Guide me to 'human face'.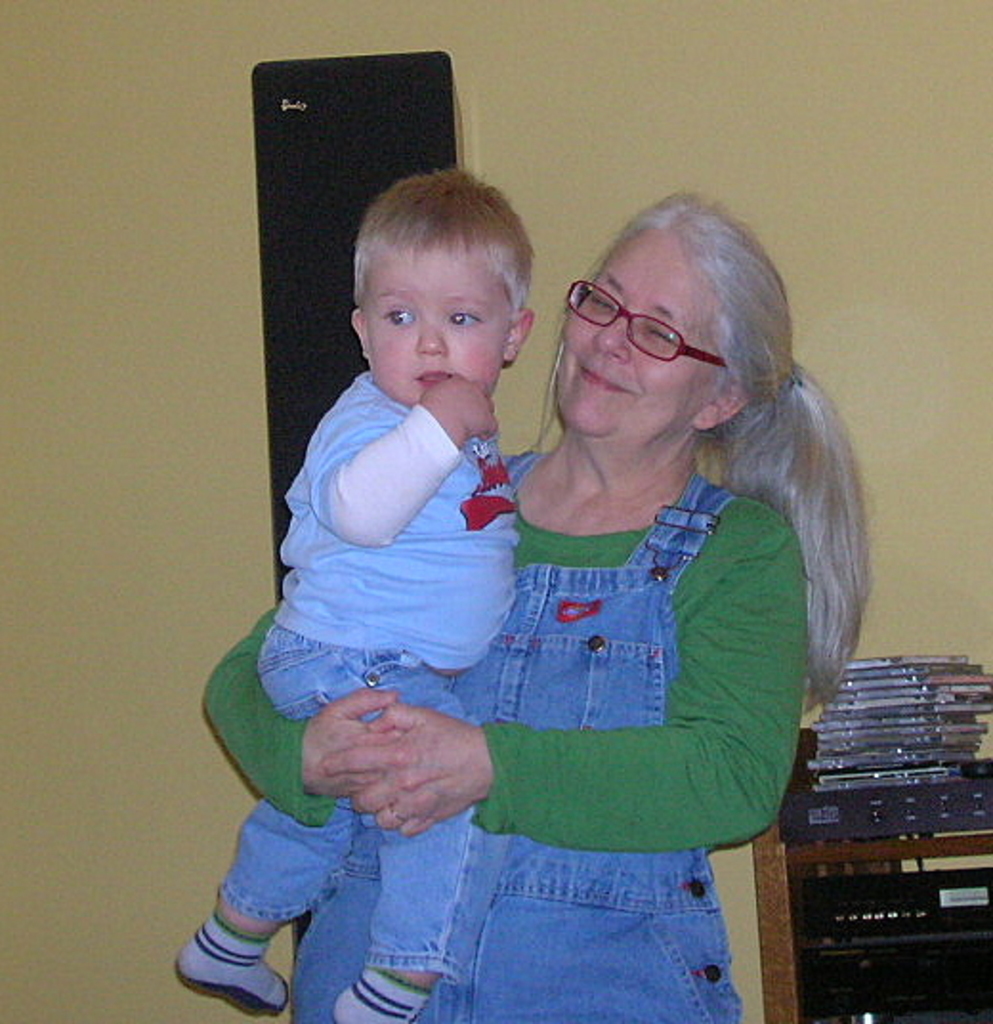
Guidance: 365 248 512 401.
